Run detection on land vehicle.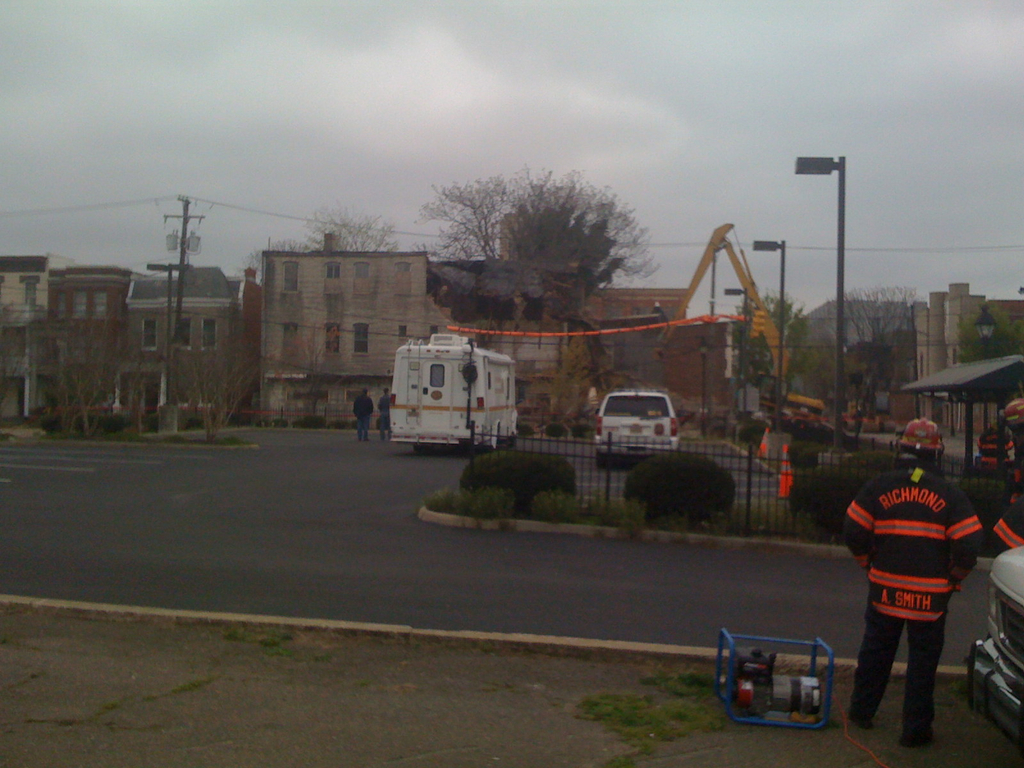
Result: crop(957, 542, 1023, 754).
